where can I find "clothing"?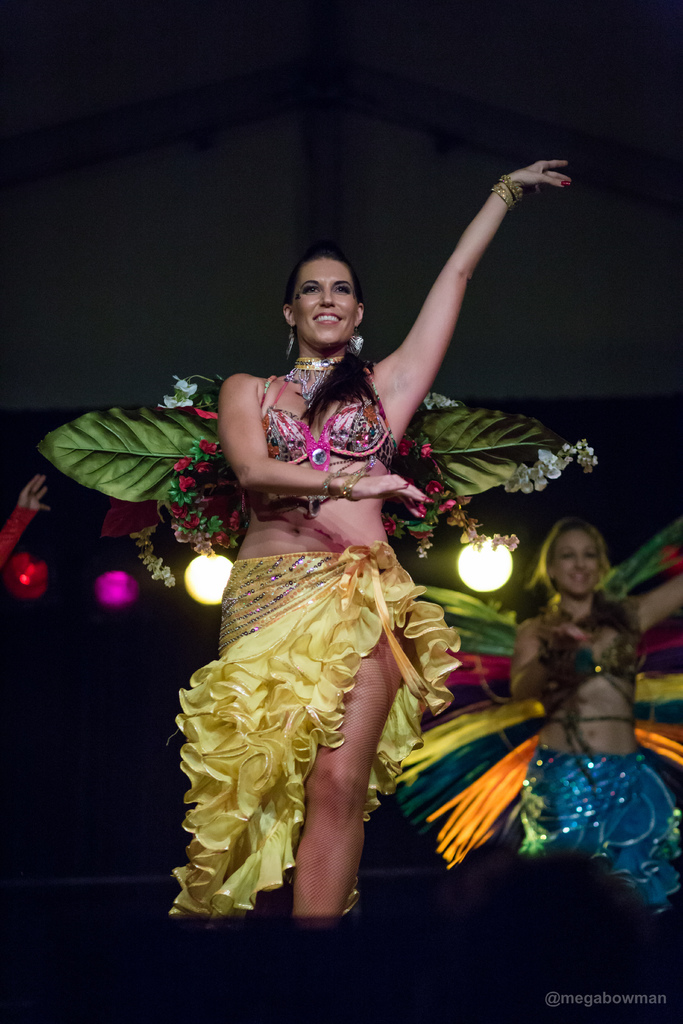
You can find it at {"x1": 520, "y1": 600, "x2": 681, "y2": 908}.
